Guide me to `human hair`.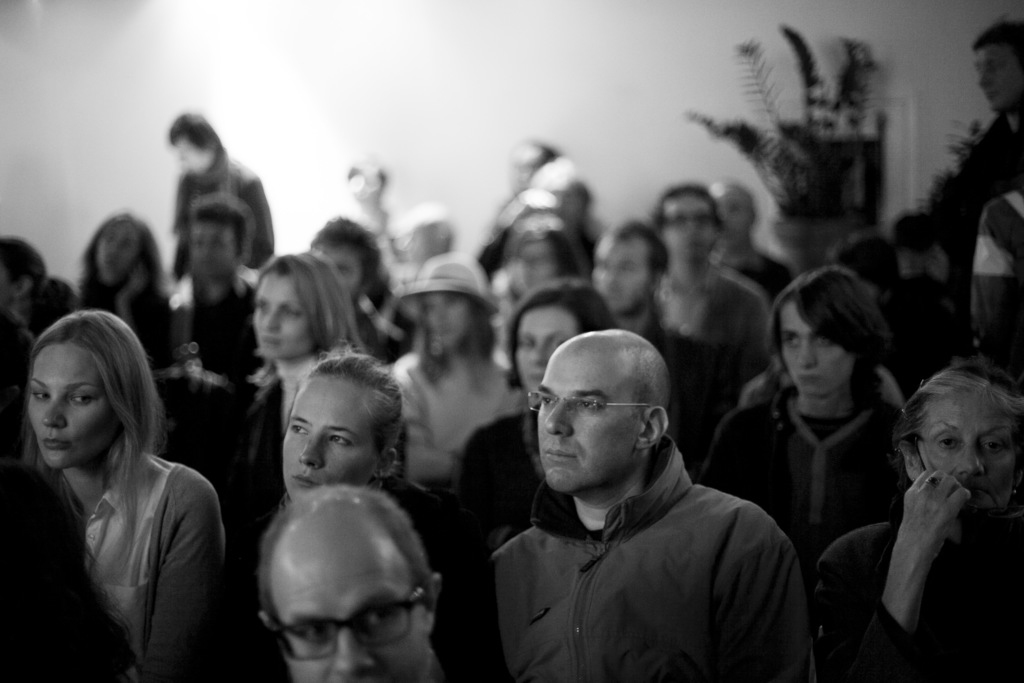
Guidance: bbox=[655, 181, 726, 231].
